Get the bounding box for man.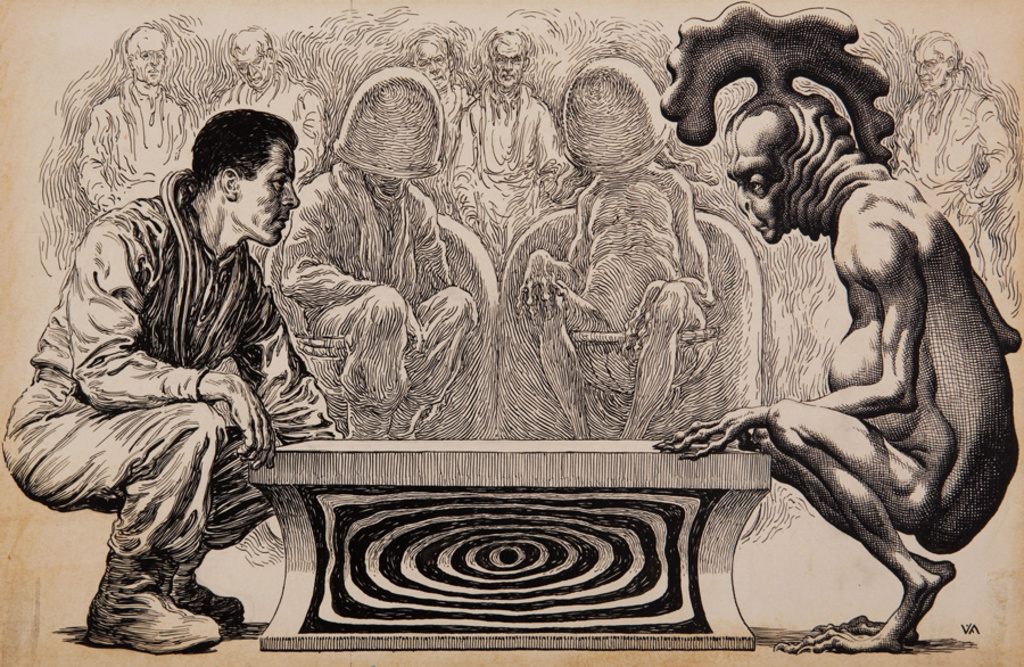
404 34 454 90.
